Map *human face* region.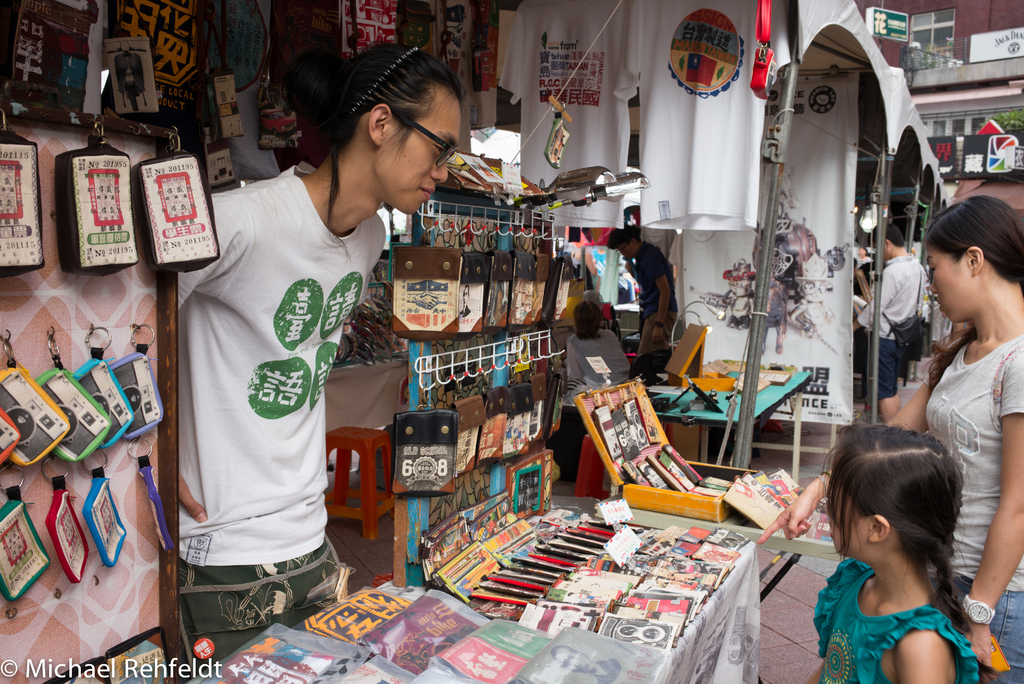
Mapped to 380, 94, 459, 211.
